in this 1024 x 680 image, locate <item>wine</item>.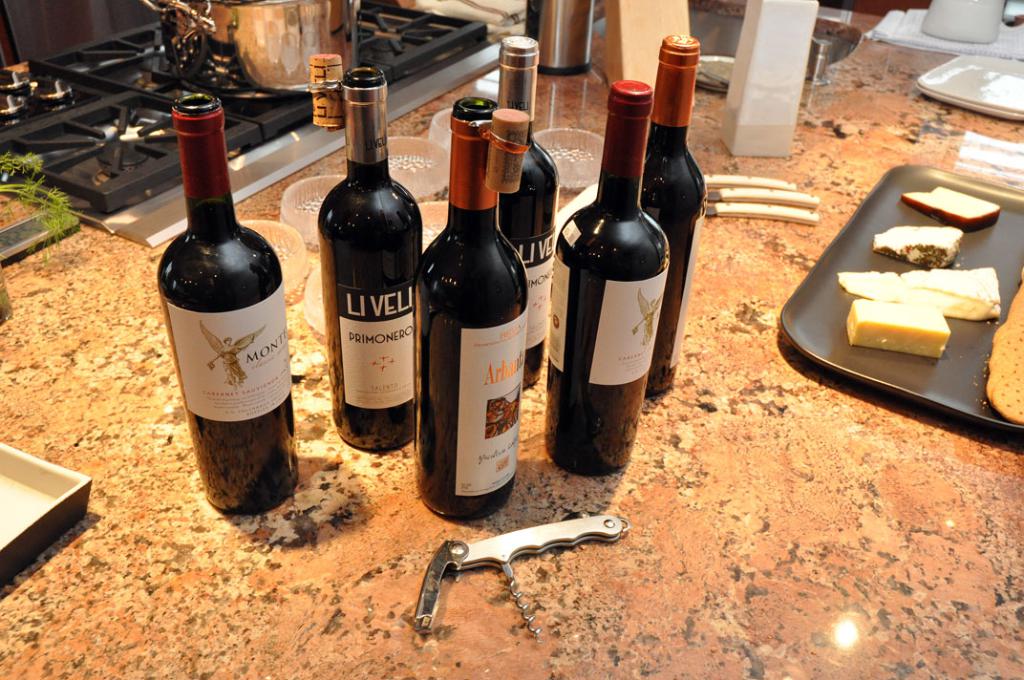
Bounding box: rect(320, 69, 420, 449).
